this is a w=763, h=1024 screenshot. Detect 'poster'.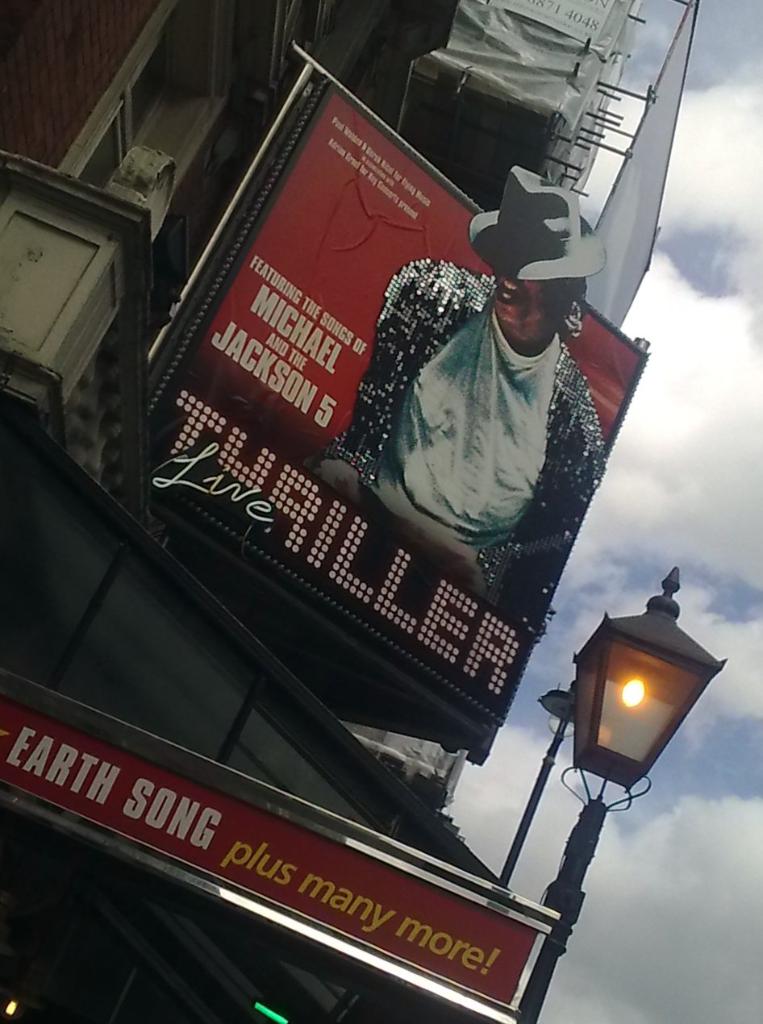
region(0, 699, 540, 1016).
